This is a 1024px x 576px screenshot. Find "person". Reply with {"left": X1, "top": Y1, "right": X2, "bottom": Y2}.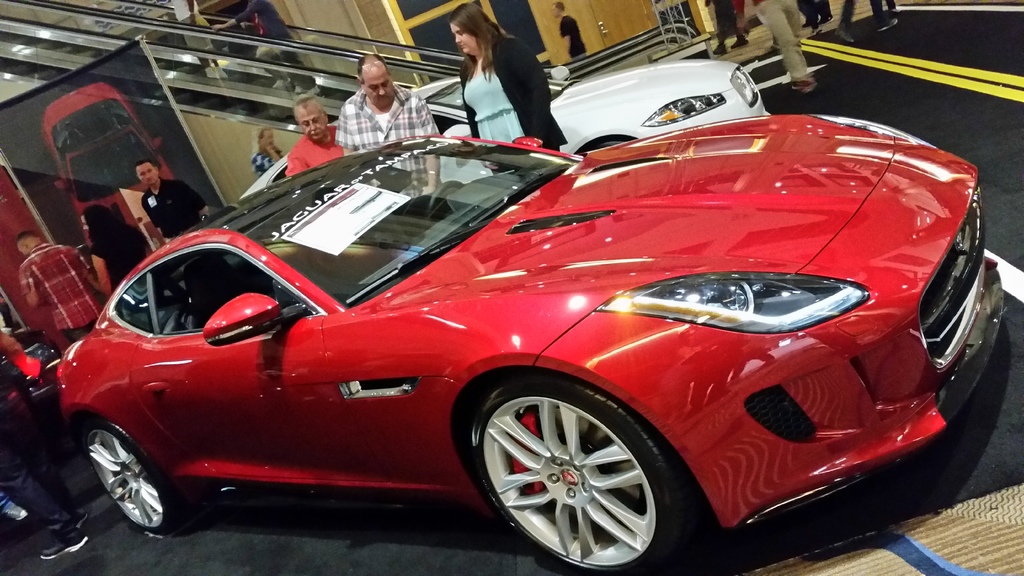
{"left": 211, "top": 0, "right": 315, "bottom": 99}.
